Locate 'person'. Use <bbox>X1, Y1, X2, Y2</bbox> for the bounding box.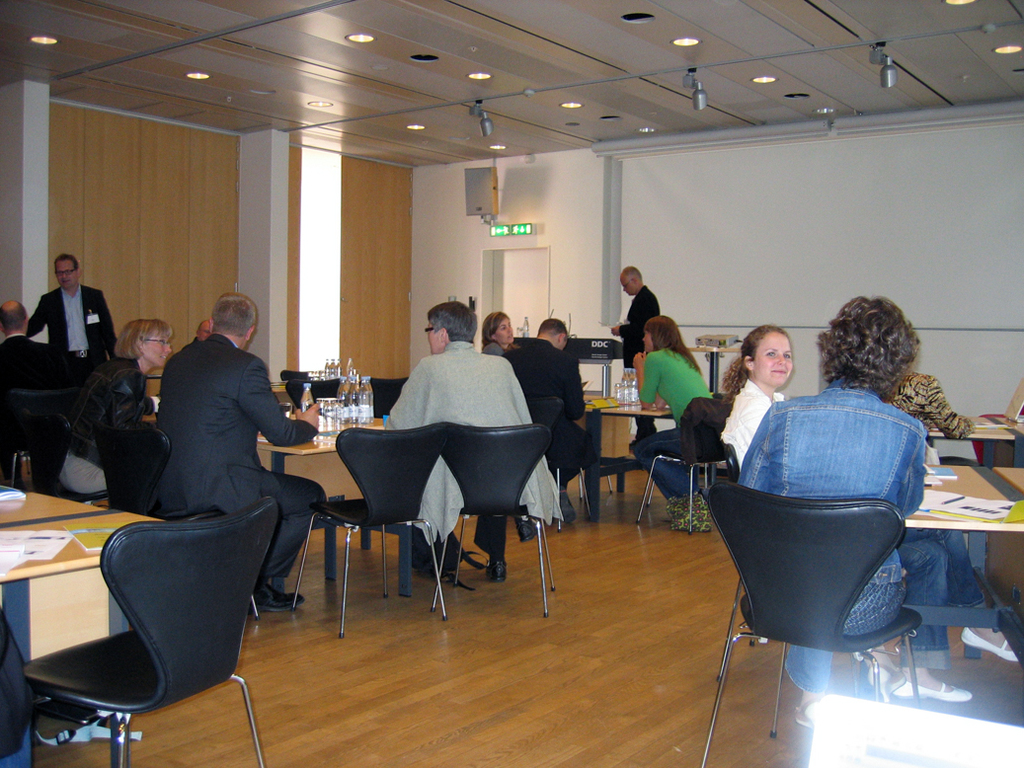
<bbox>740, 300, 1015, 704</bbox>.
